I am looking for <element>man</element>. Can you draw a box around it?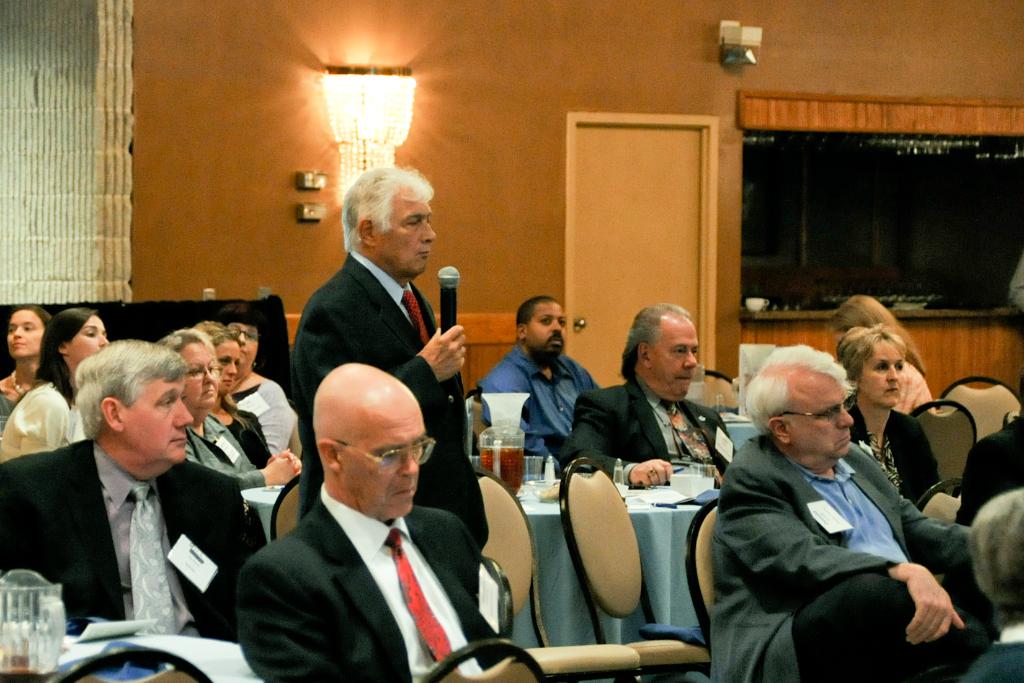
Sure, the bounding box is crop(471, 290, 604, 461).
